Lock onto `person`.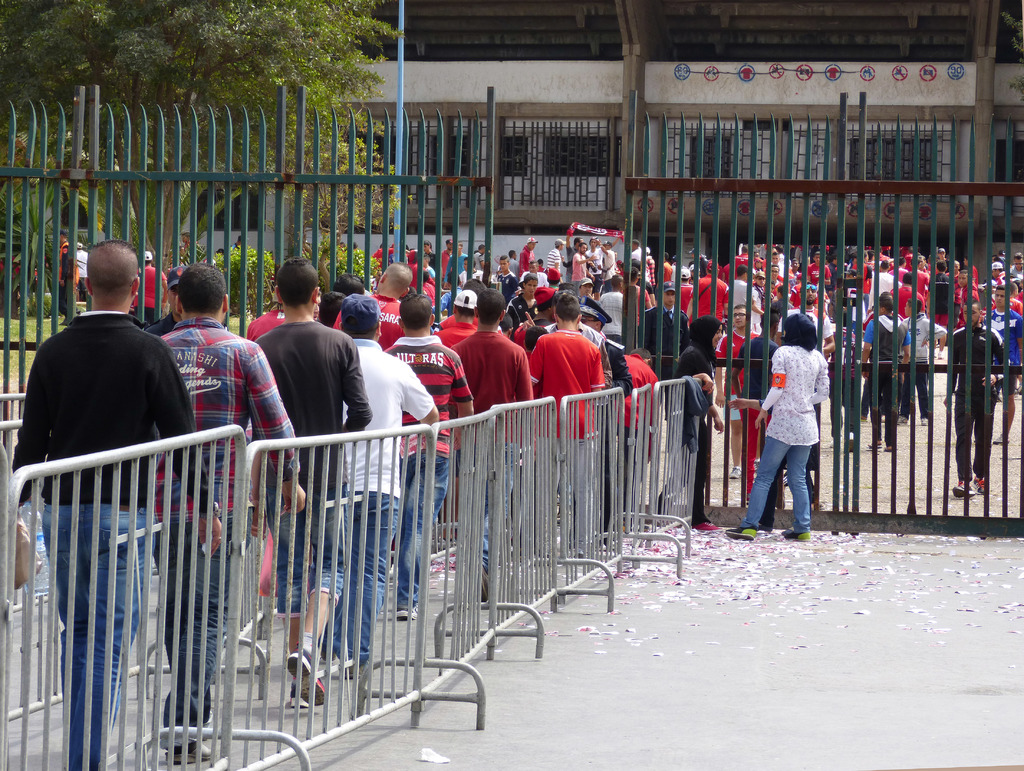
Locked: crop(527, 260, 553, 295).
